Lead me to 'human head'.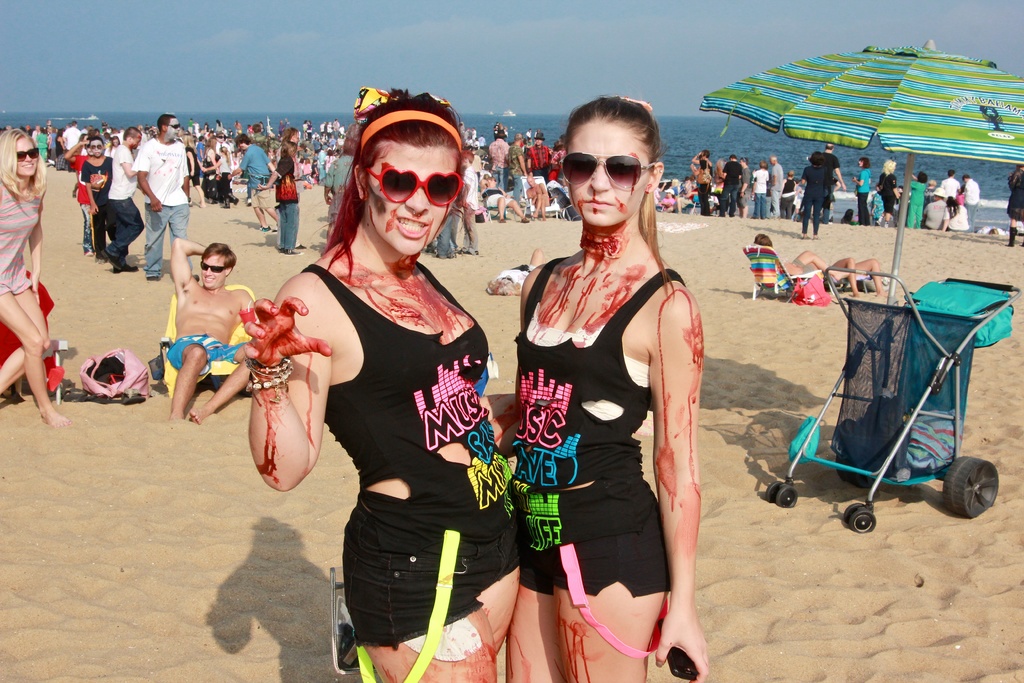
Lead to 531 134 544 147.
